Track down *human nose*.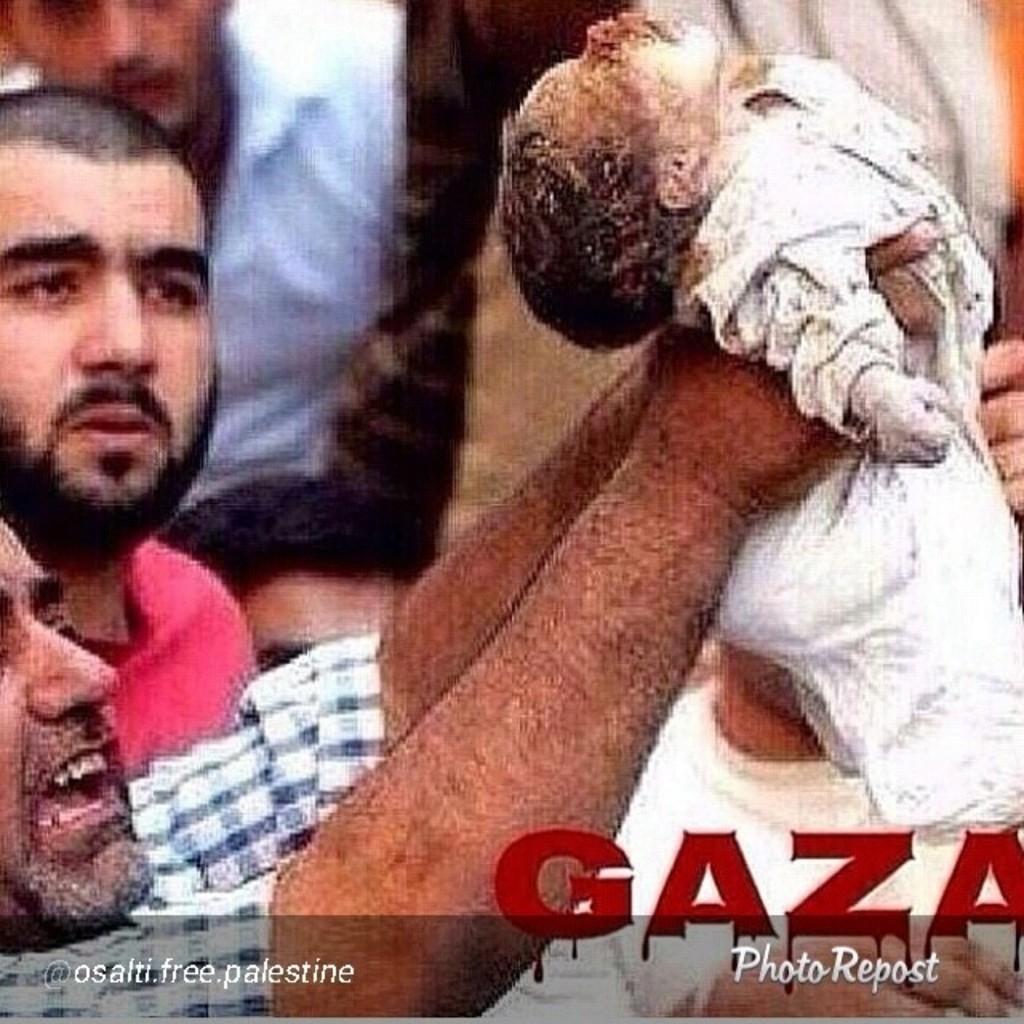
Tracked to detection(22, 616, 125, 722).
